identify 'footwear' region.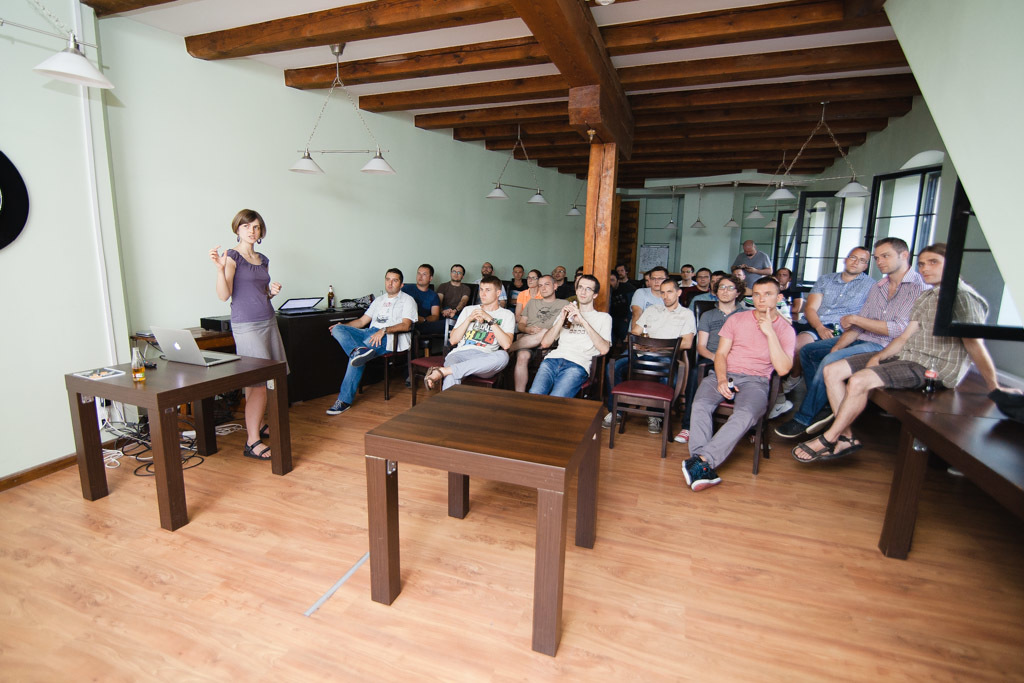
Region: l=423, t=362, r=447, b=392.
